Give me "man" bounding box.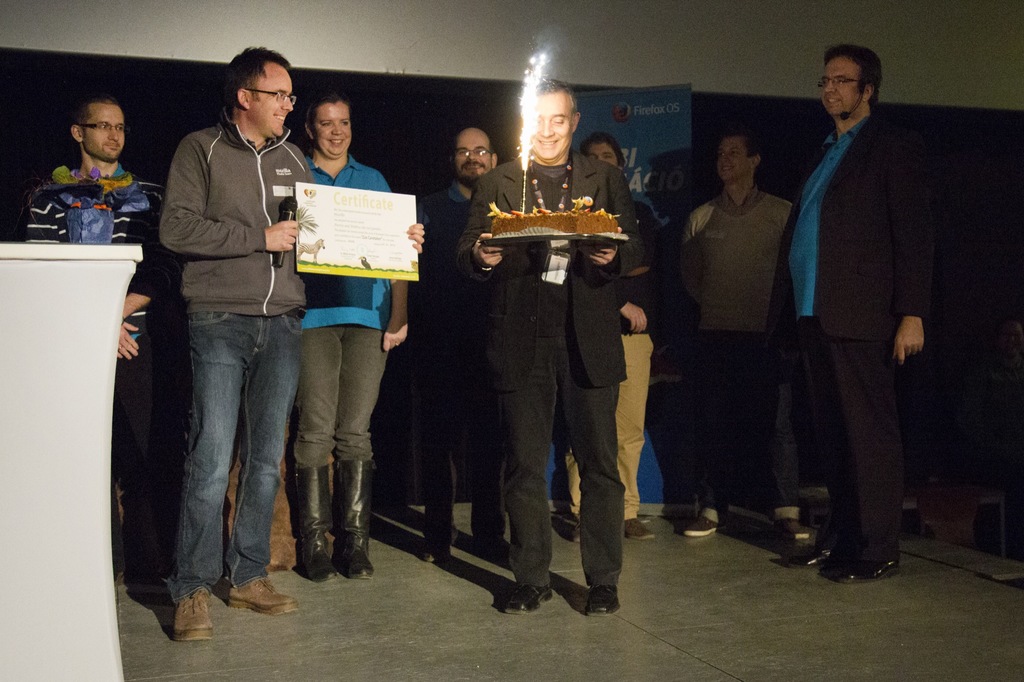
region(561, 131, 671, 545).
